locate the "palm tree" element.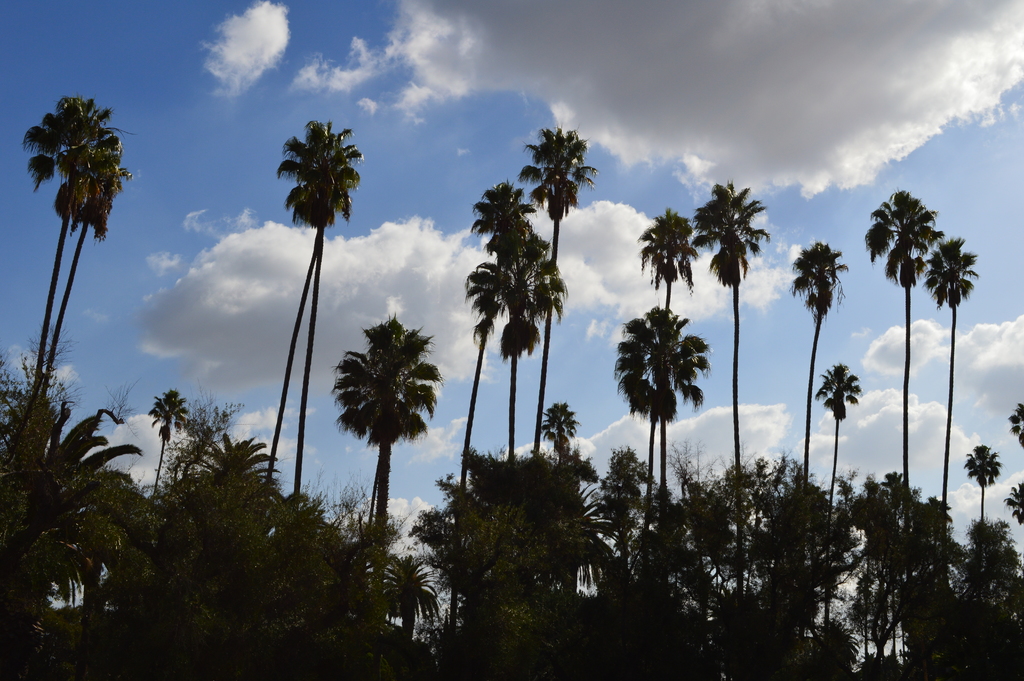
Element bbox: box(330, 314, 440, 541).
